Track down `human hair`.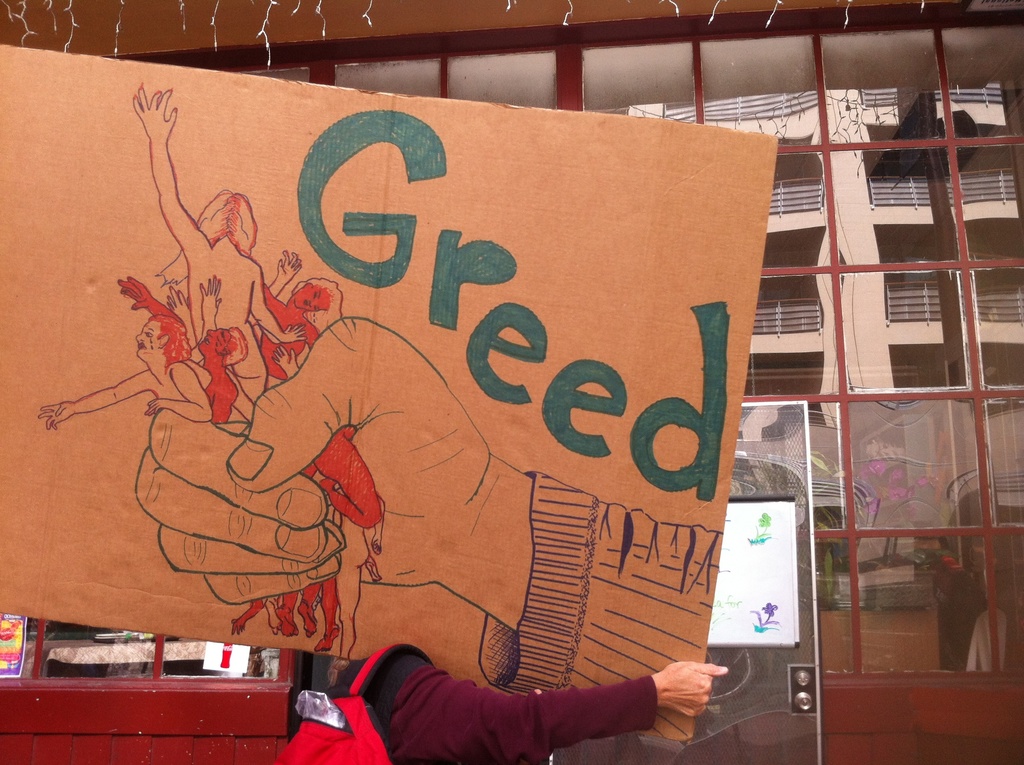
Tracked to bbox(227, 326, 248, 368).
